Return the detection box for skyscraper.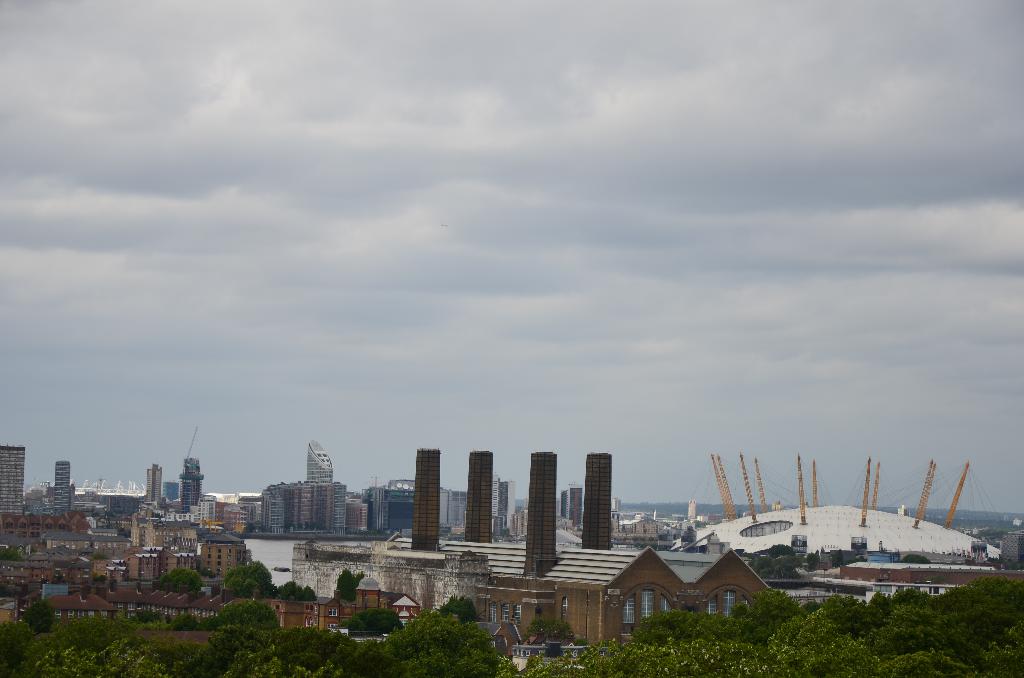
[x1=570, y1=490, x2=577, y2=528].
